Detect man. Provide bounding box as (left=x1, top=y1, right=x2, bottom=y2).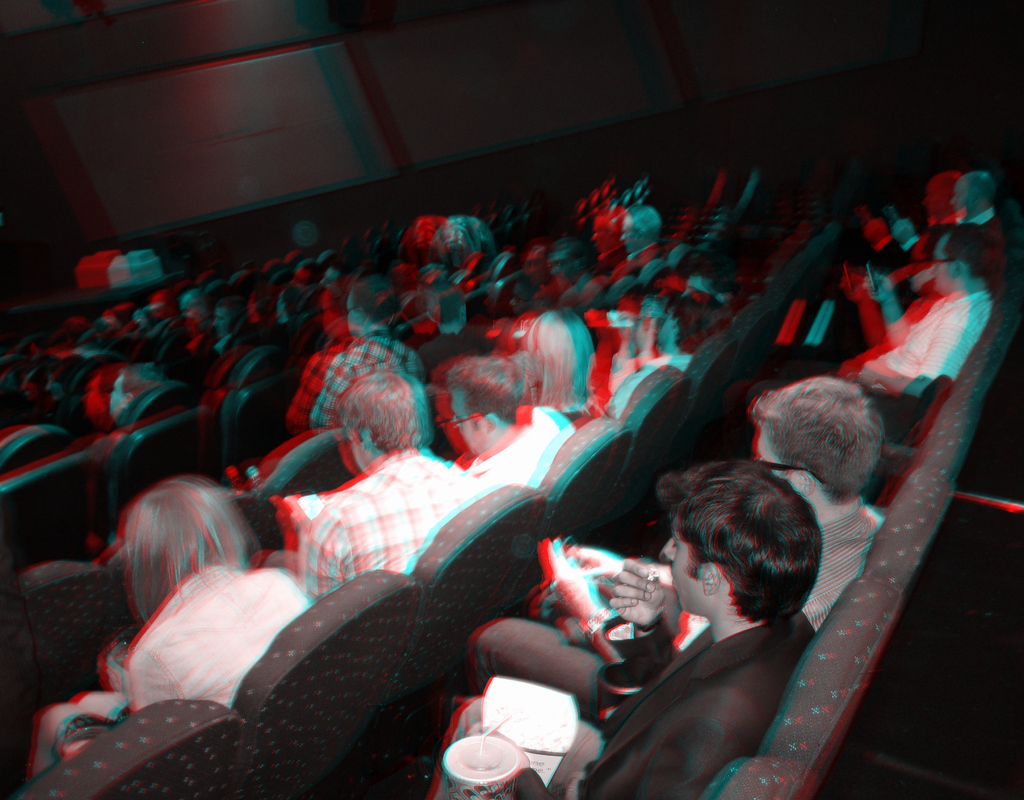
(left=847, top=221, right=996, bottom=402).
